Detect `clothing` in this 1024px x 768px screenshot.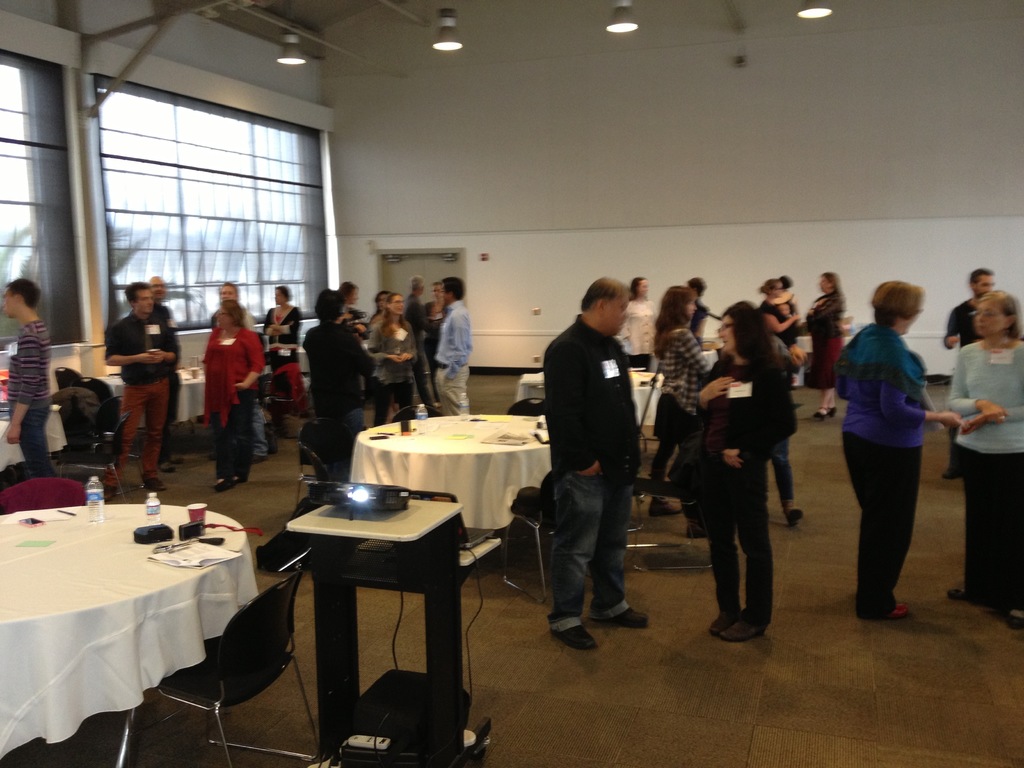
Detection: <bbox>442, 292, 467, 364</bbox>.
